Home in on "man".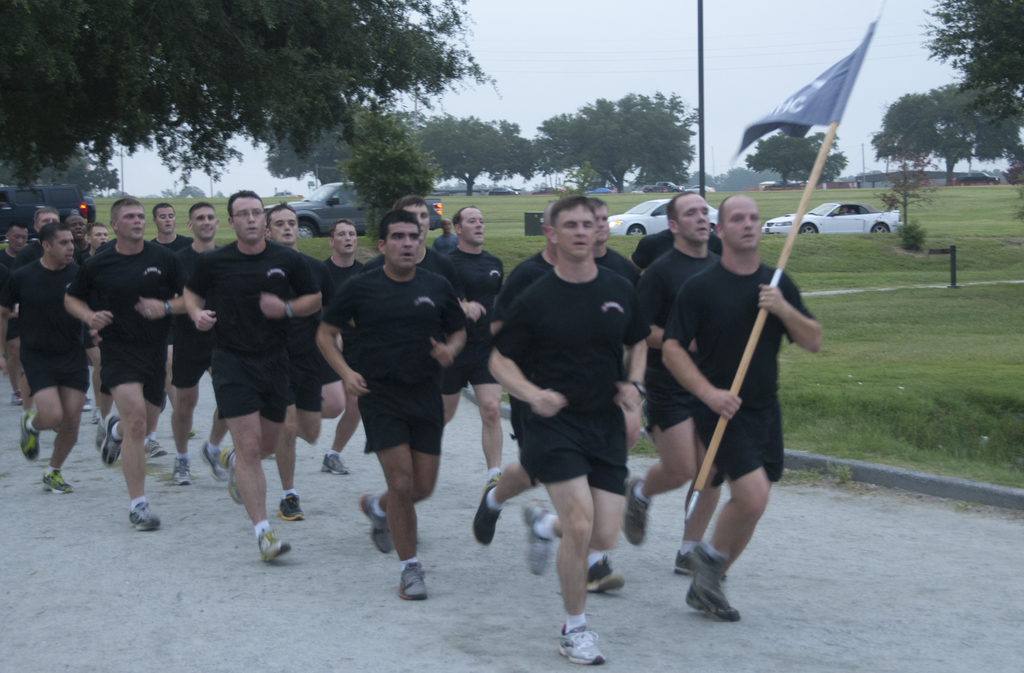
Homed in at left=250, top=201, right=334, bottom=519.
